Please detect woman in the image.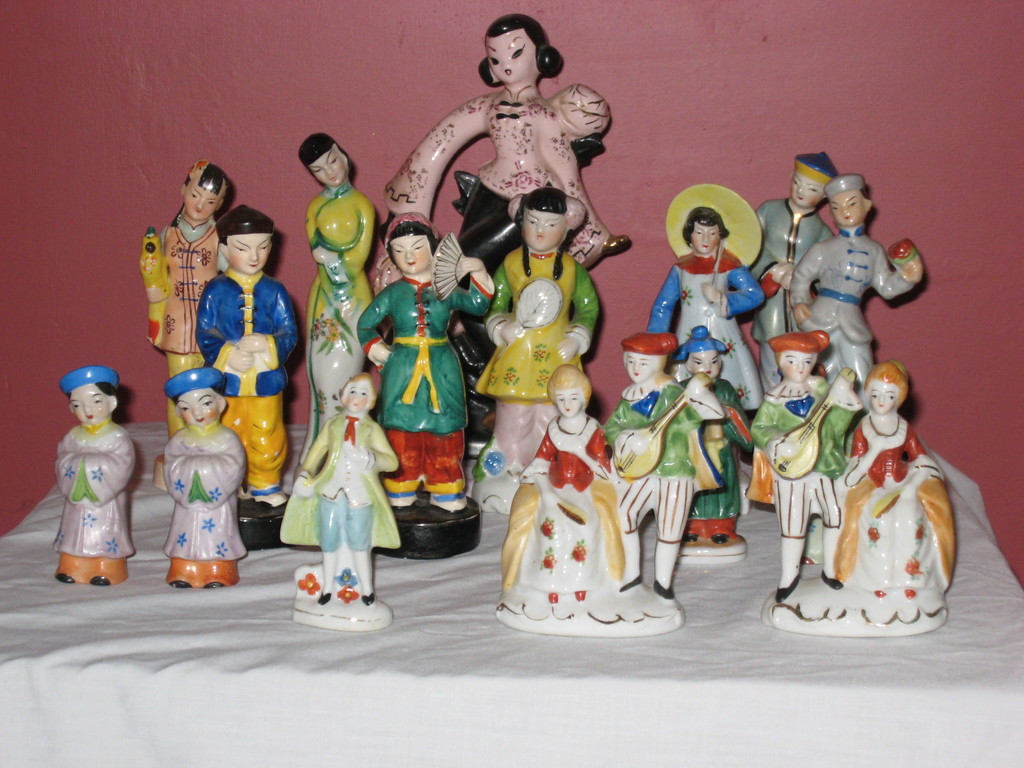
(836, 358, 956, 607).
